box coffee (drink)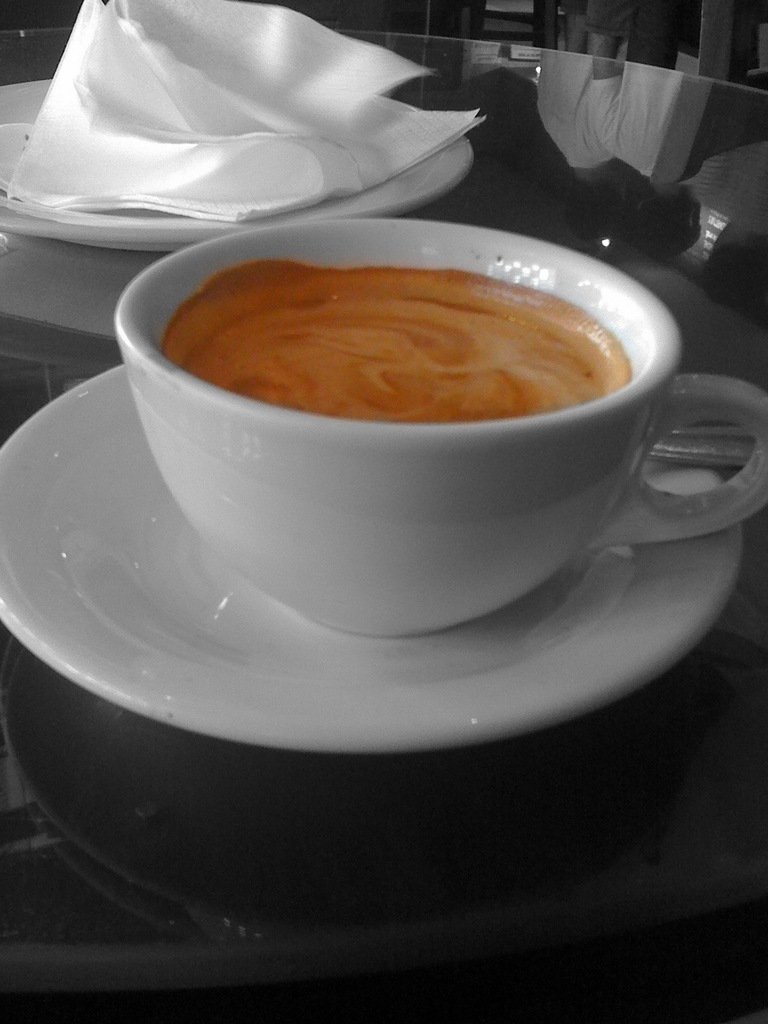
(131, 193, 724, 623)
